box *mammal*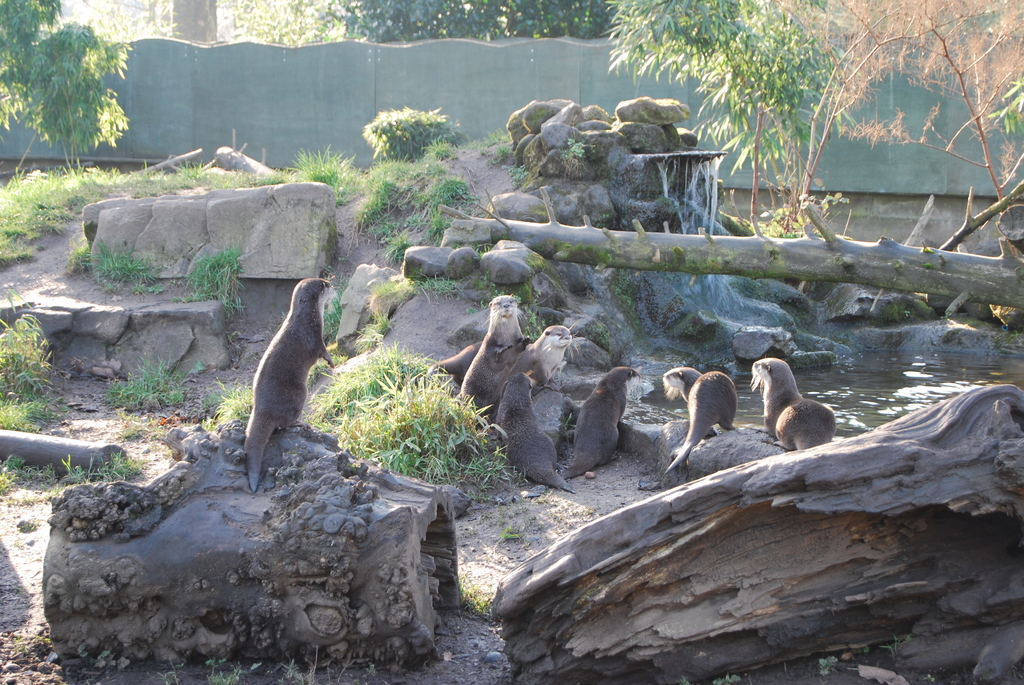
Rect(492, 366, 575, 492)
